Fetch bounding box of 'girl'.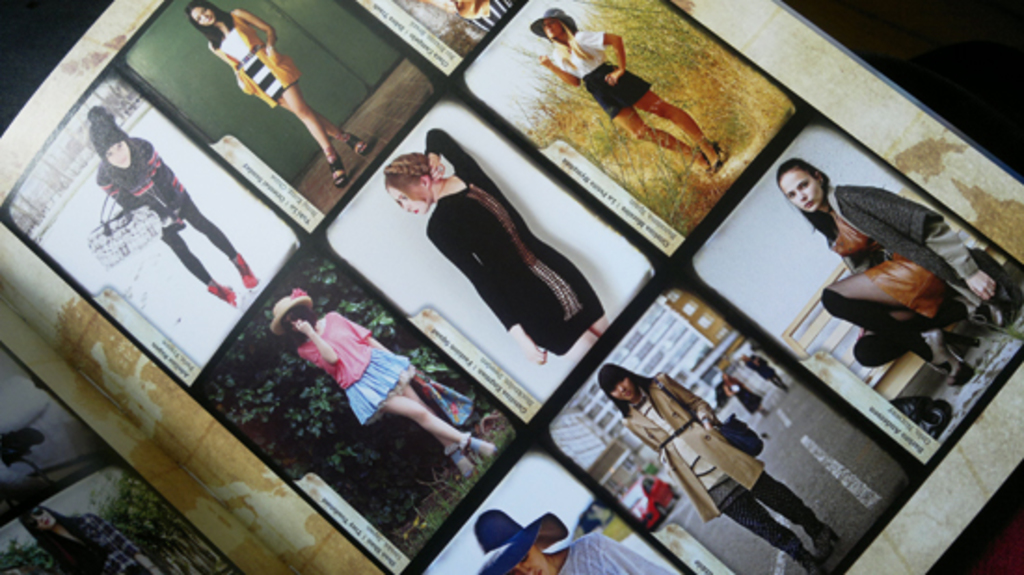
Bbox: crop(268, 287, 497, 478).
